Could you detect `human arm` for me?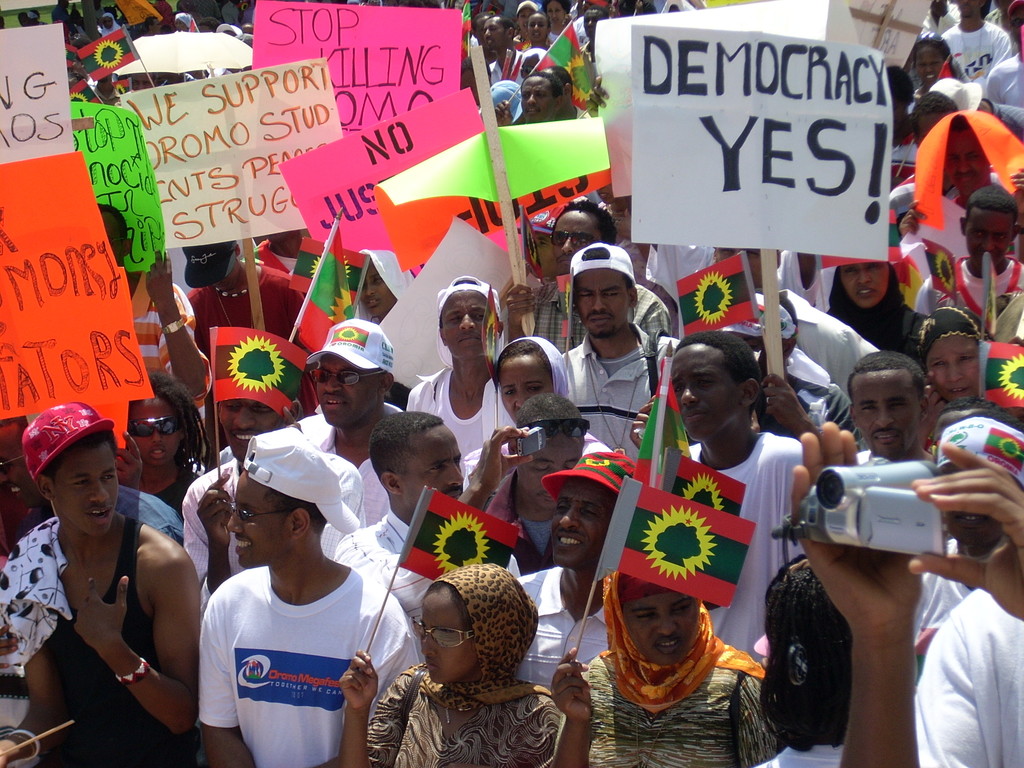
Detection result: box(906, 438, 1023, 621).
